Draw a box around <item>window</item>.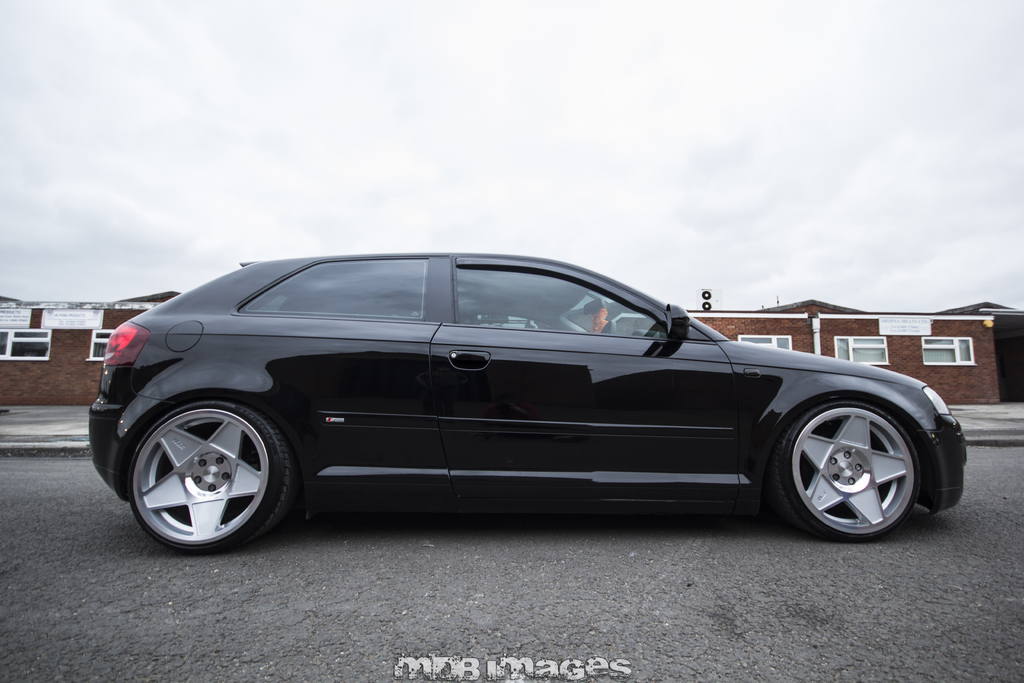
(x1=921, y1=336, x2=973, y2=367).
